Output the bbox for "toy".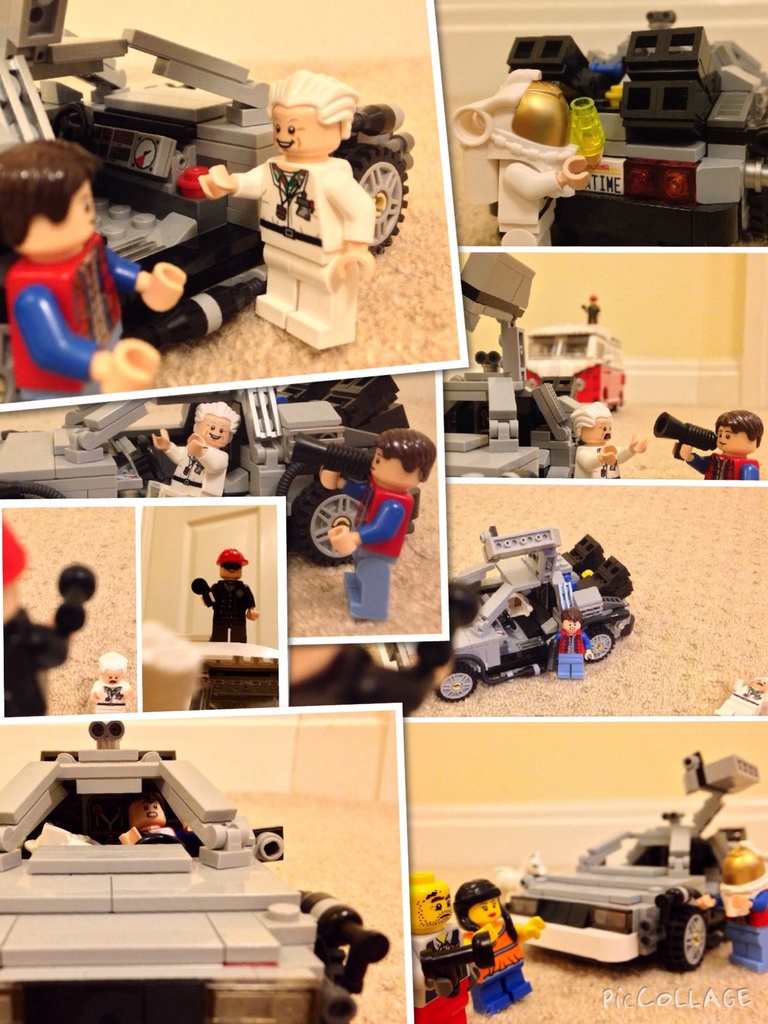
left=434, top=305, right=639, bottom=493.
